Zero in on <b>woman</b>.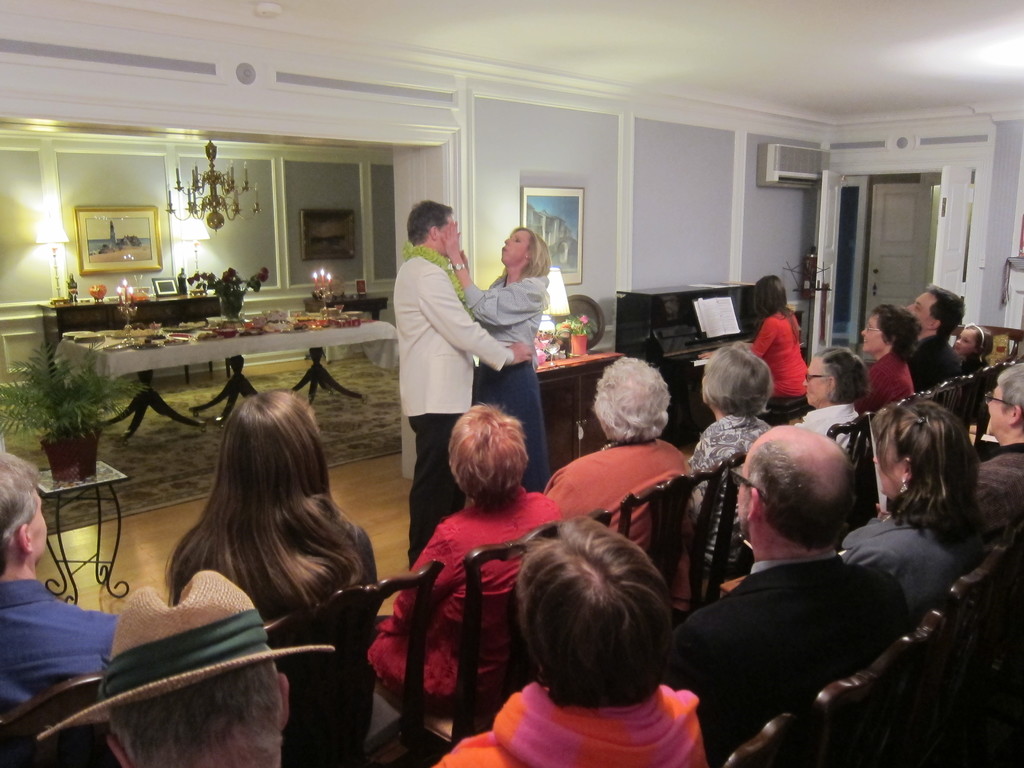
Zeroed in: <region>369, 406, 568, 709</region>.
